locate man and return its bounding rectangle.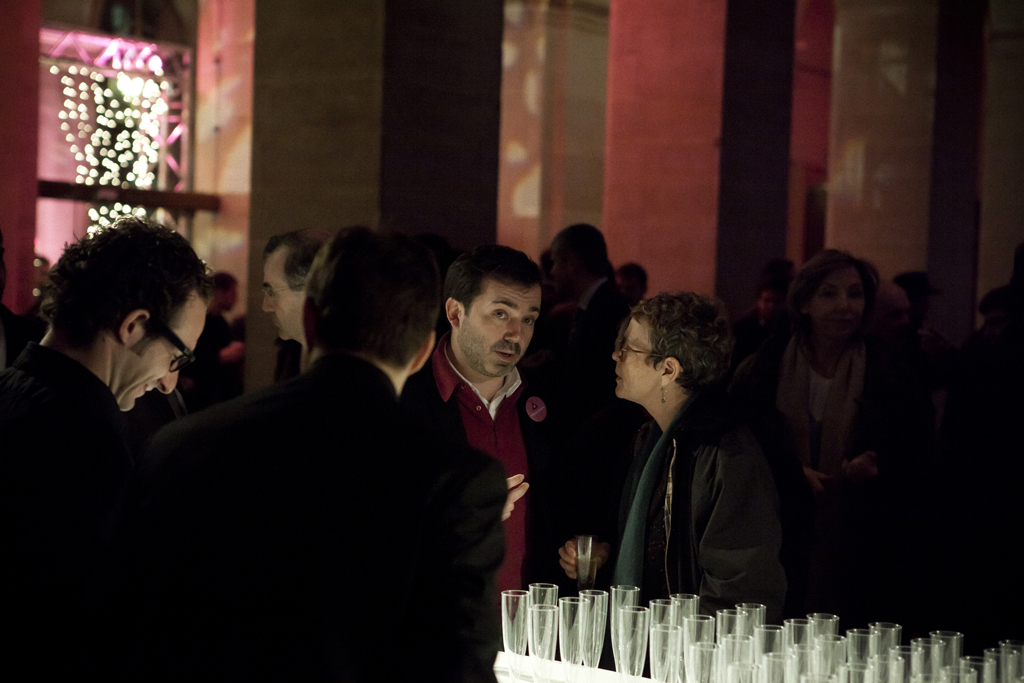
{"left": 132, "top": 231, "right": 521, "bottom": 675}.
